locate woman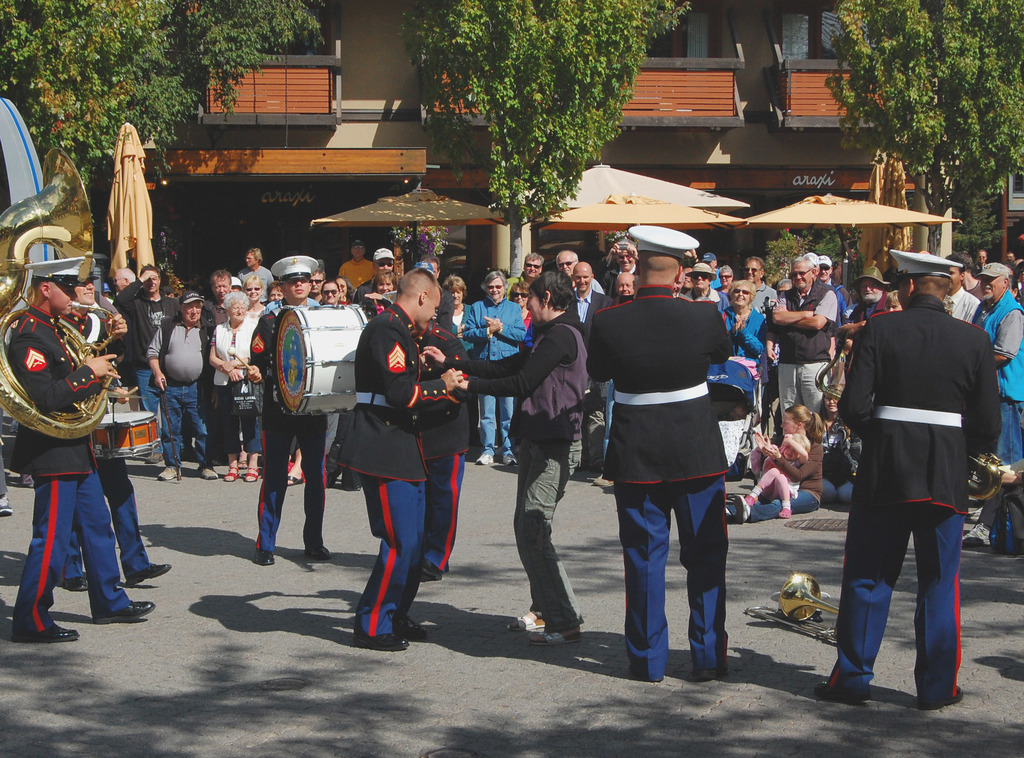
Rect(715, 261, 735, 294)
